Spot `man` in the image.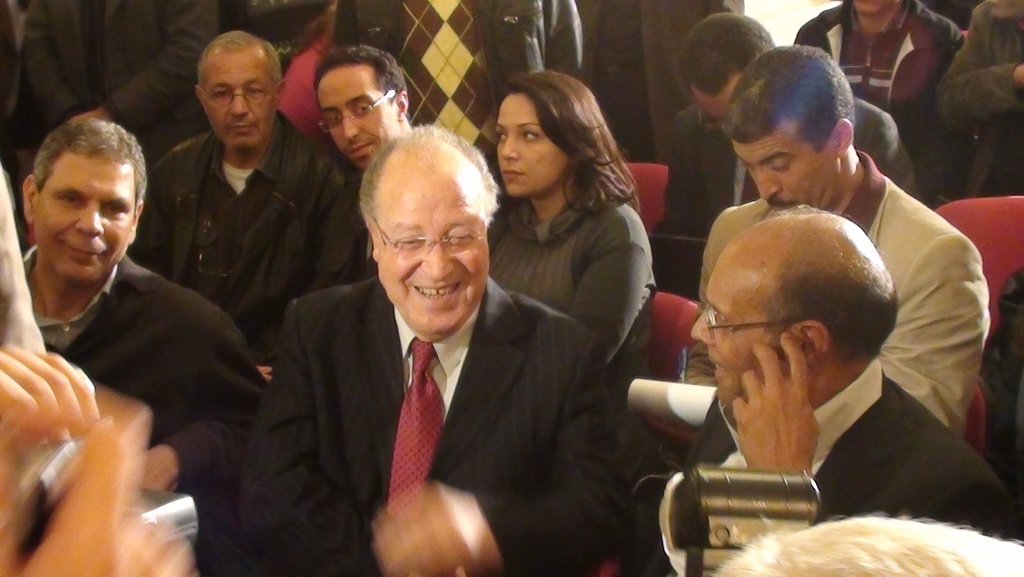
`man` found at 147:26:365:356.
